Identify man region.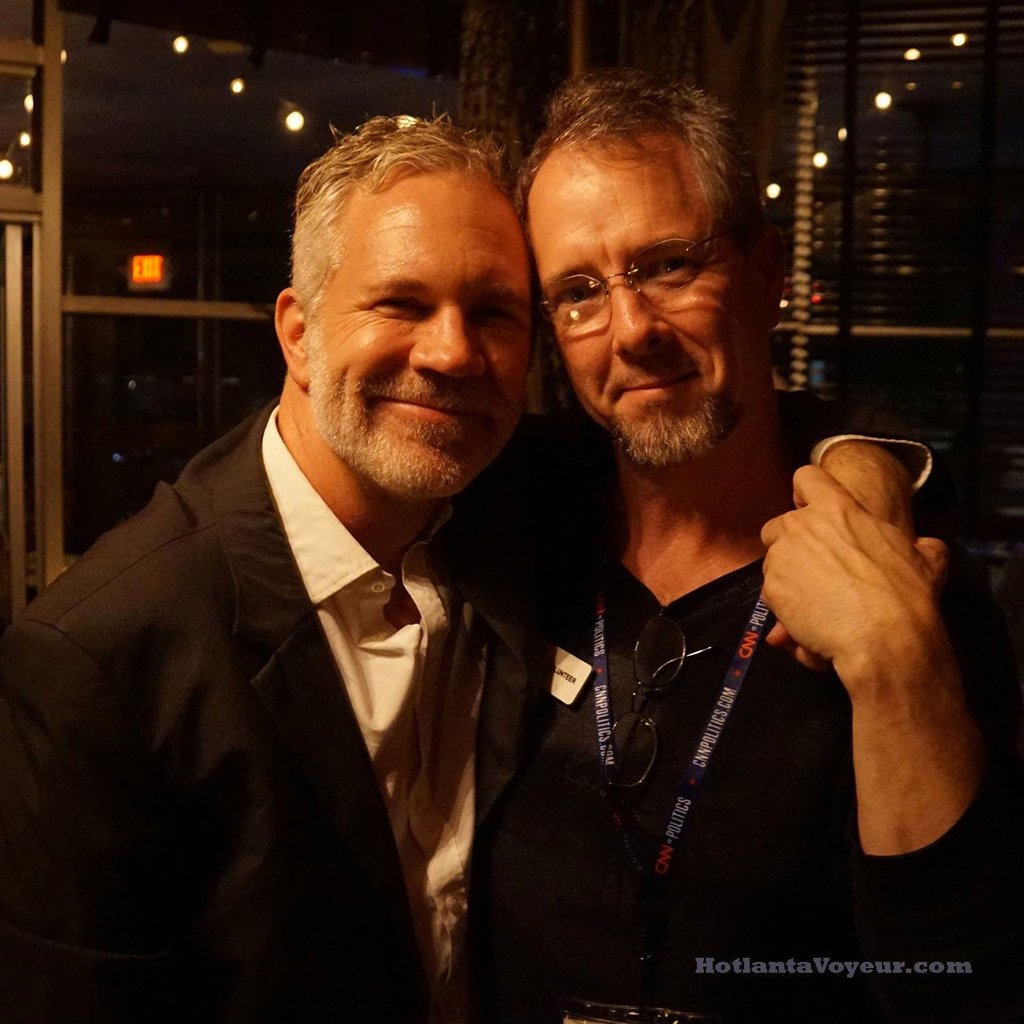
Region: Rect(489, 73, 1023, 1023).
